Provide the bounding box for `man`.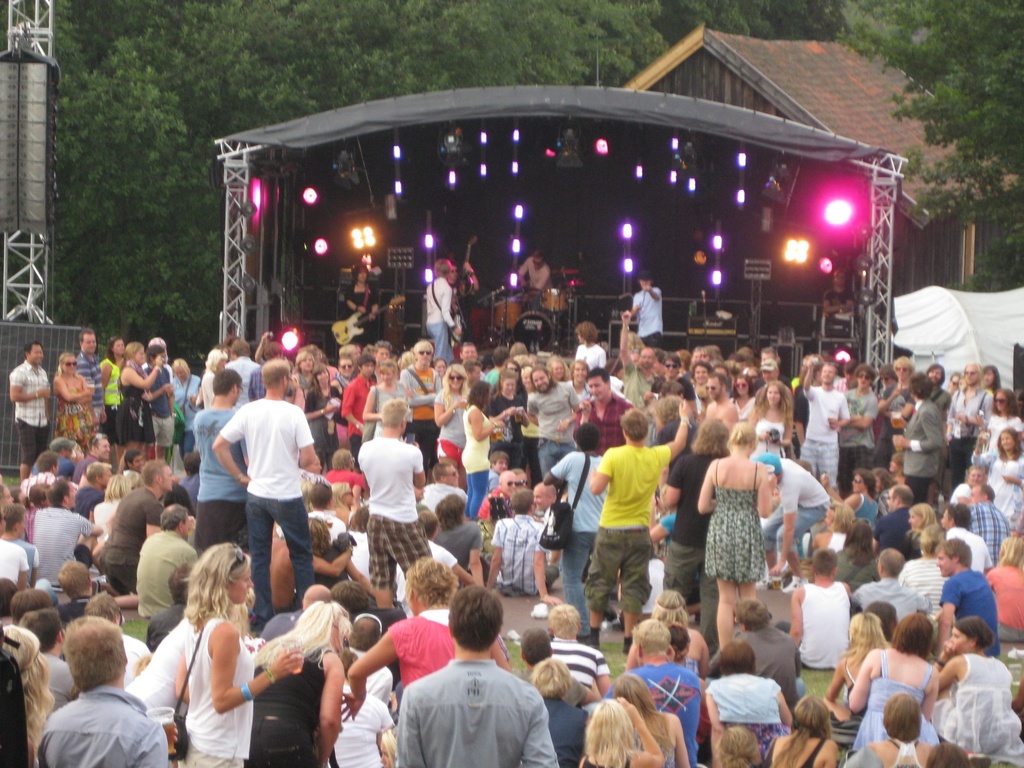
left=890, top=369, right=950, bottom=506.
